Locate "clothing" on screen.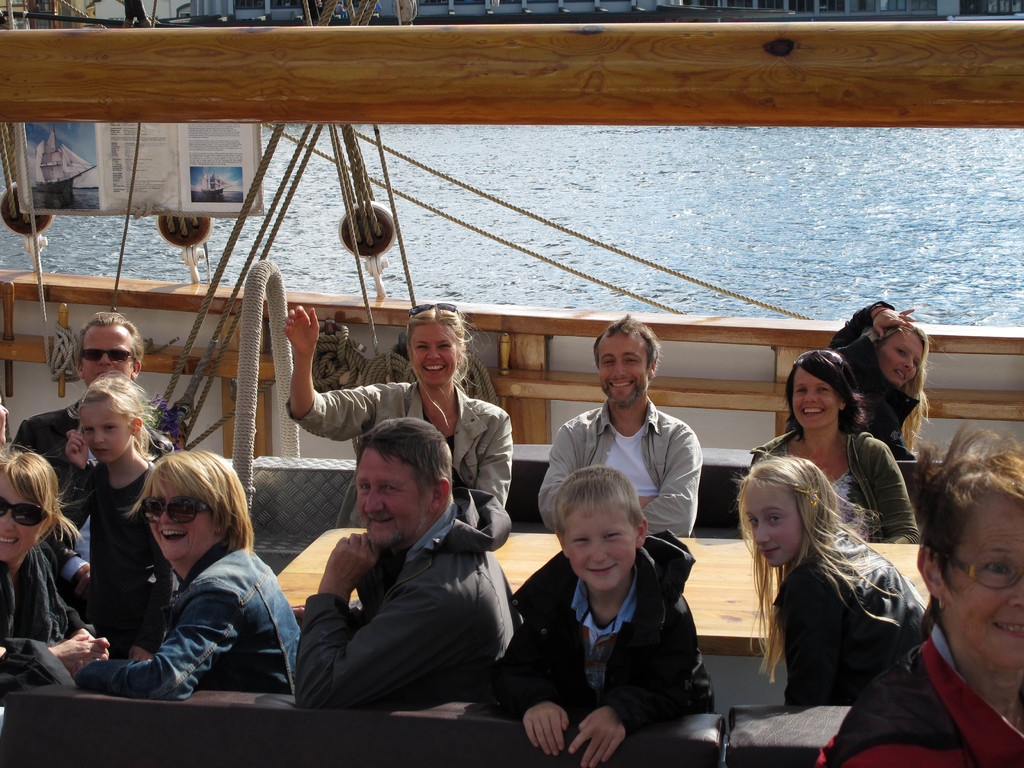
On screen at rect(533, 390, 709, 544).
